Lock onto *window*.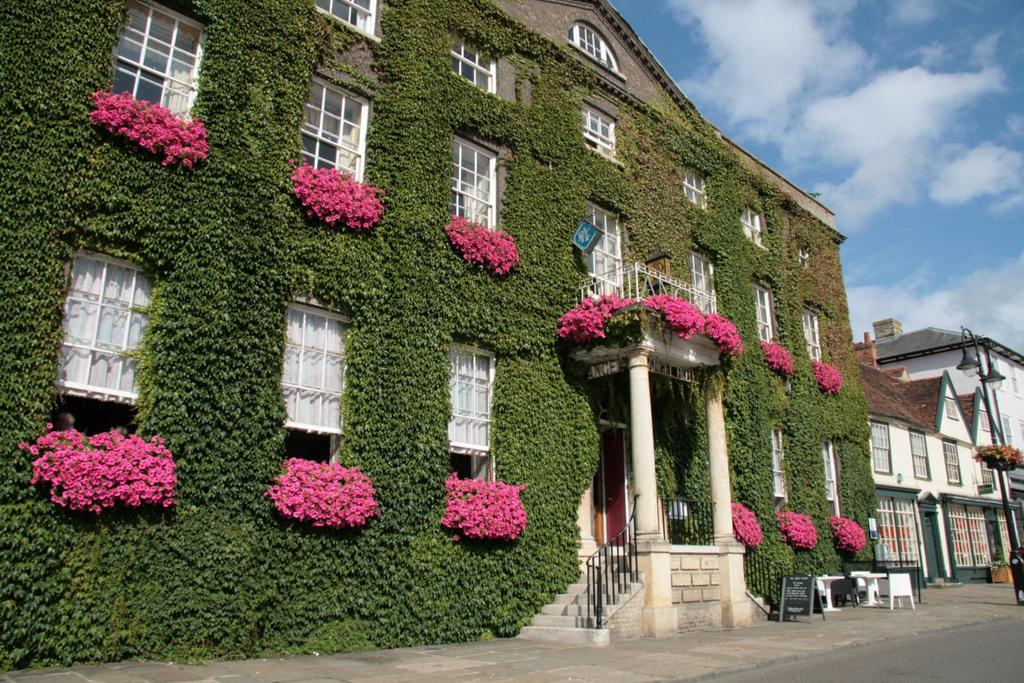
Locked: bbox=[111, 2, 213, 116].
